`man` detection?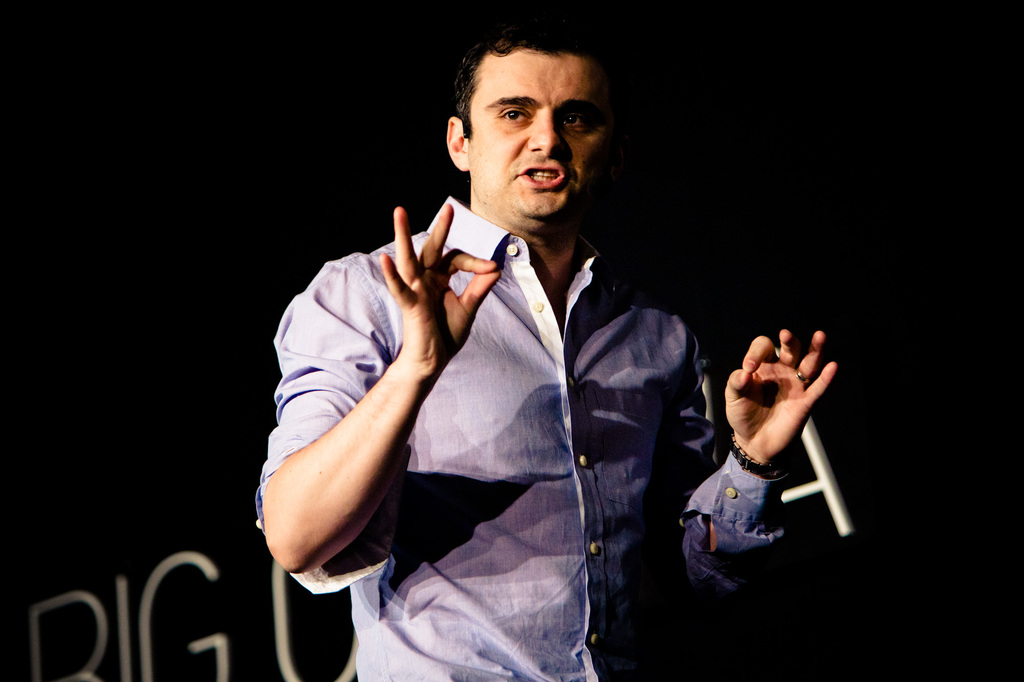
bbox(262, 44, 724, 657)
